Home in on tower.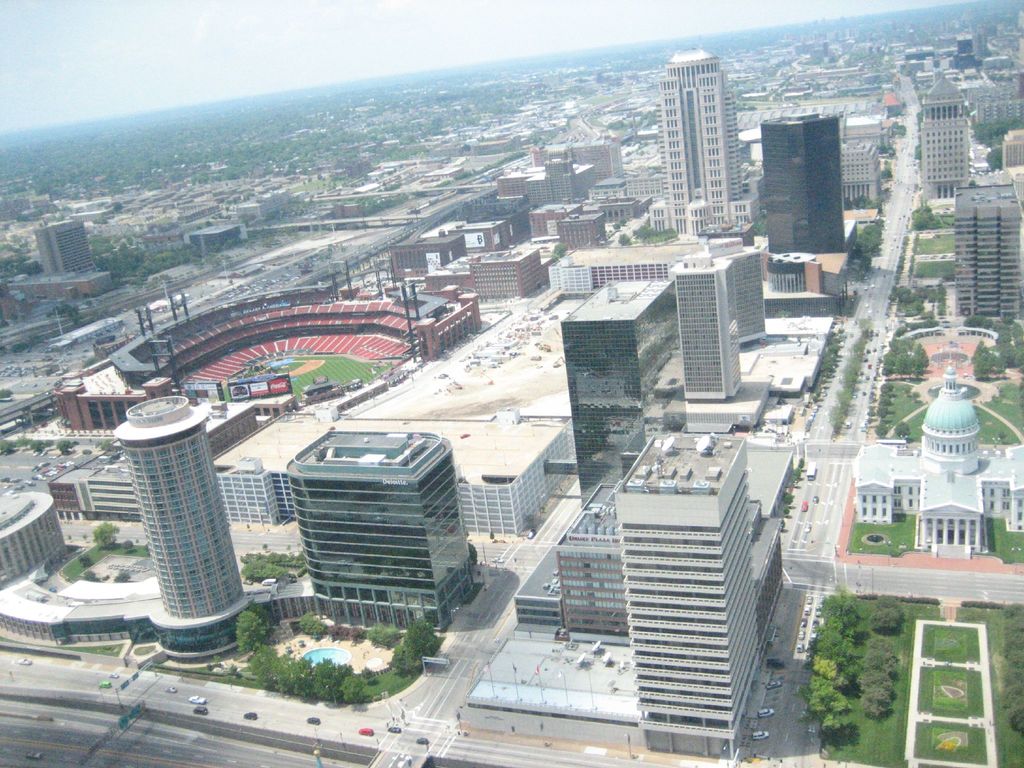
Homed in at x1=719, y1=249, x2=767, y2=337.
